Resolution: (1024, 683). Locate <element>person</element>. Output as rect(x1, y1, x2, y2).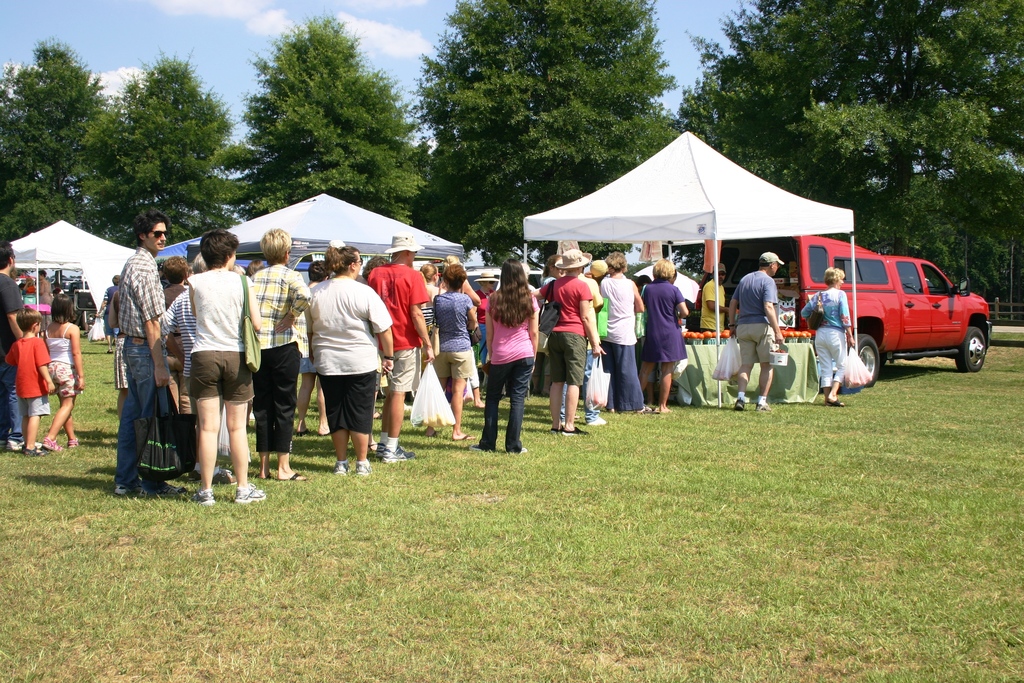
rect(115, 210, 174, 498).
